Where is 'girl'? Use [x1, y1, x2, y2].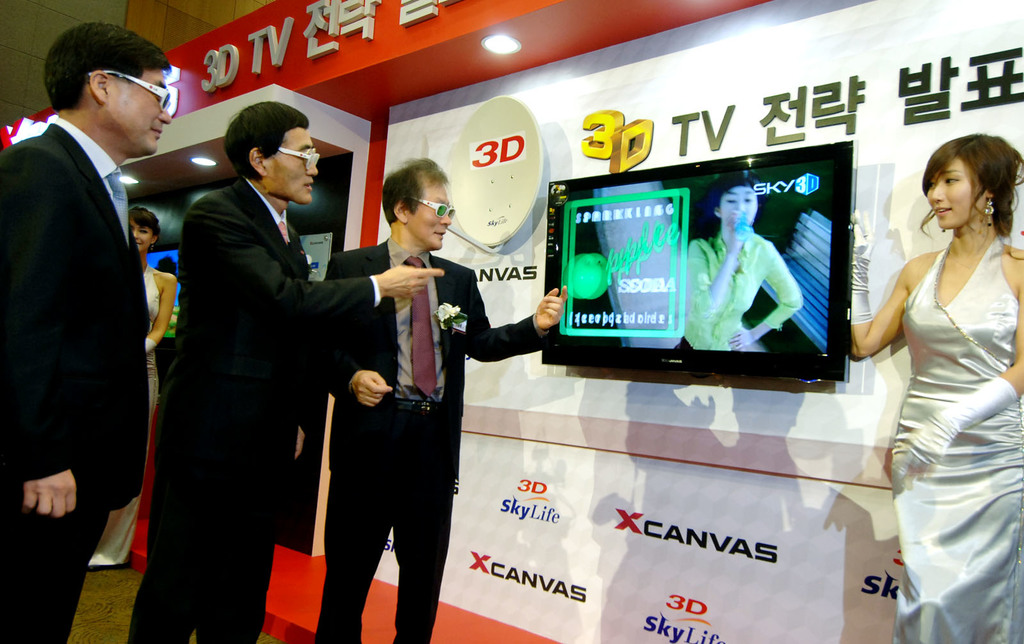
[849, 132, 1023, 643].
